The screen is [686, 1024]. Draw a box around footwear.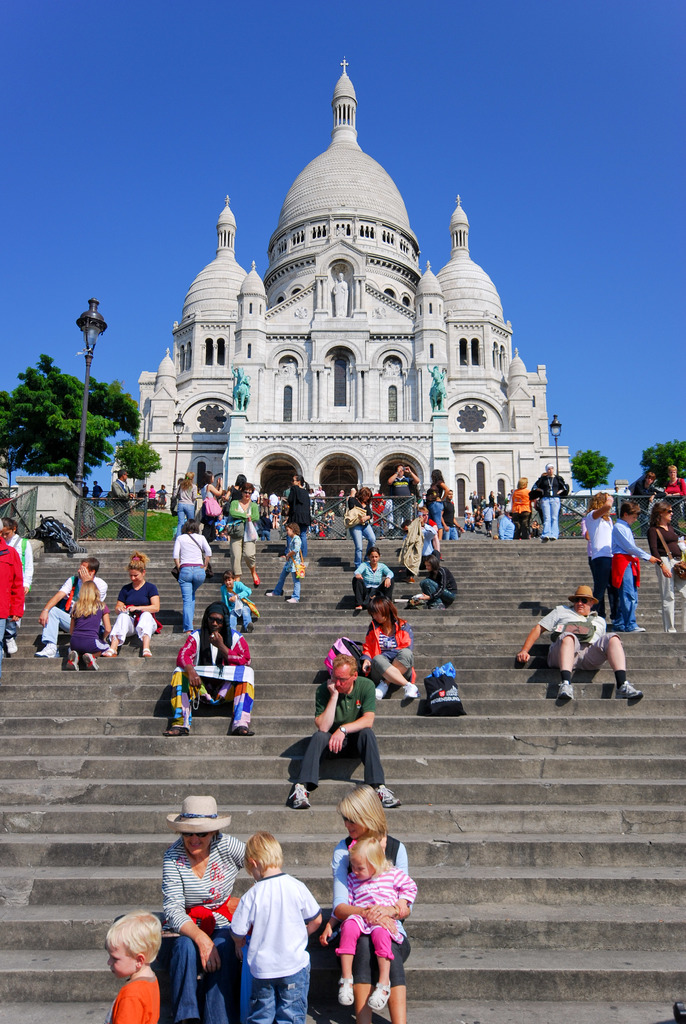
detection(1, 632, 17, 655).
